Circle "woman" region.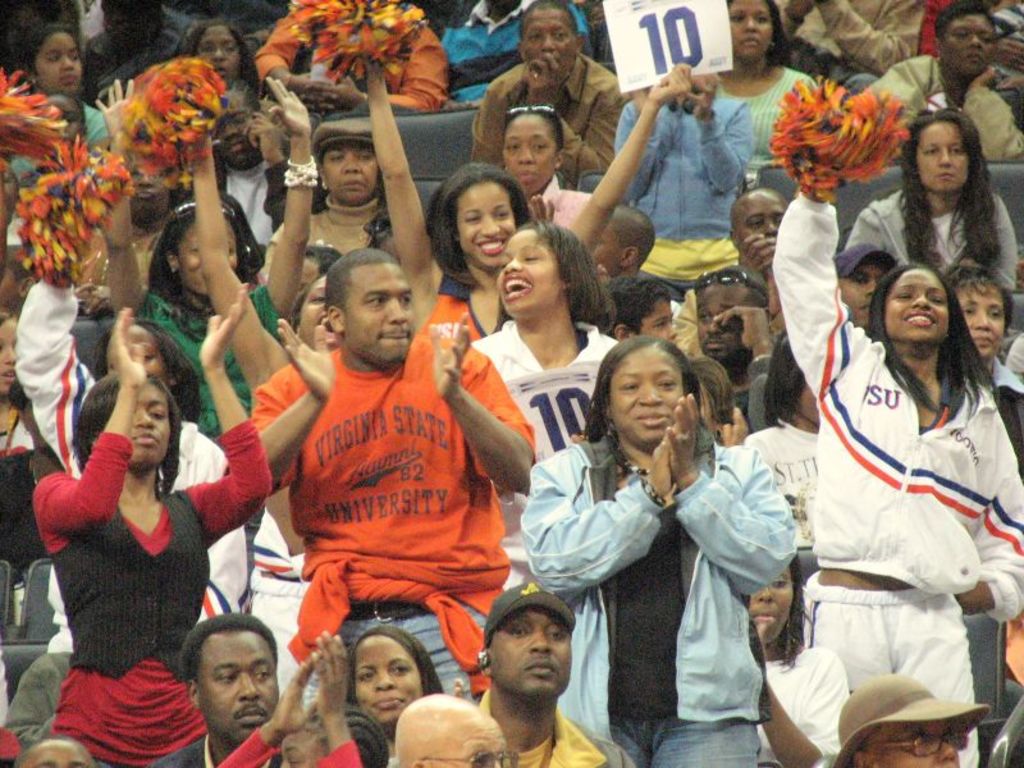
Region: detection(759, 325, 824, 570).
